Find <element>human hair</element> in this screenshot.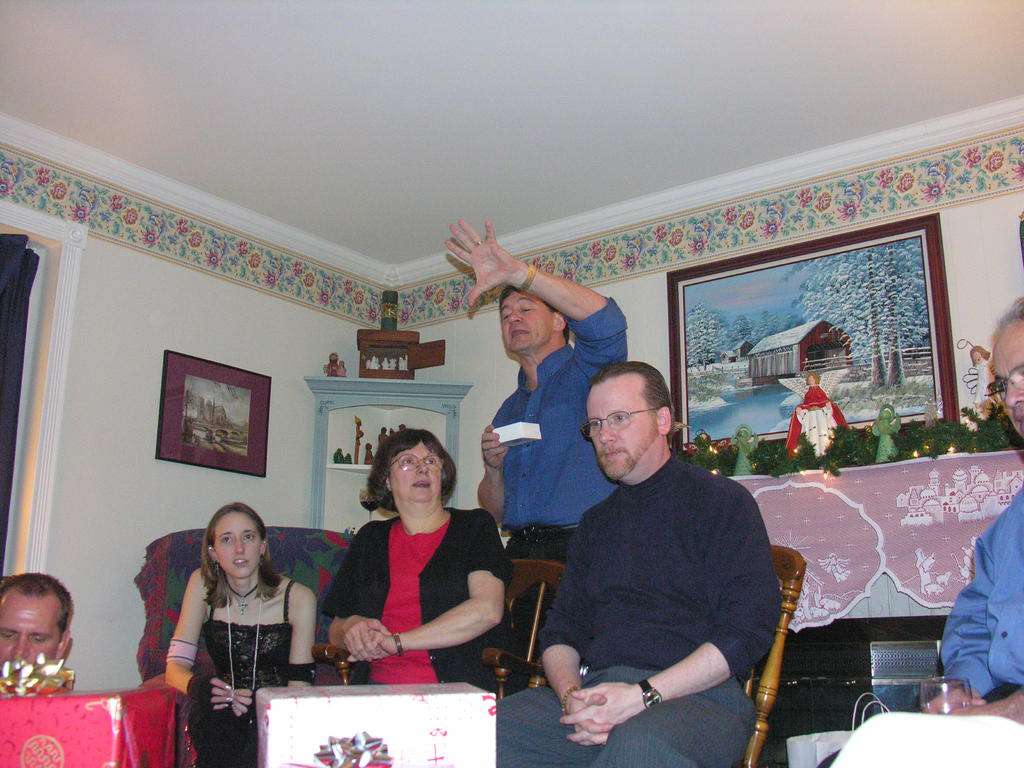
The bounding box for <element>human hair</element> is BBox(365, 437, 458, 535).
